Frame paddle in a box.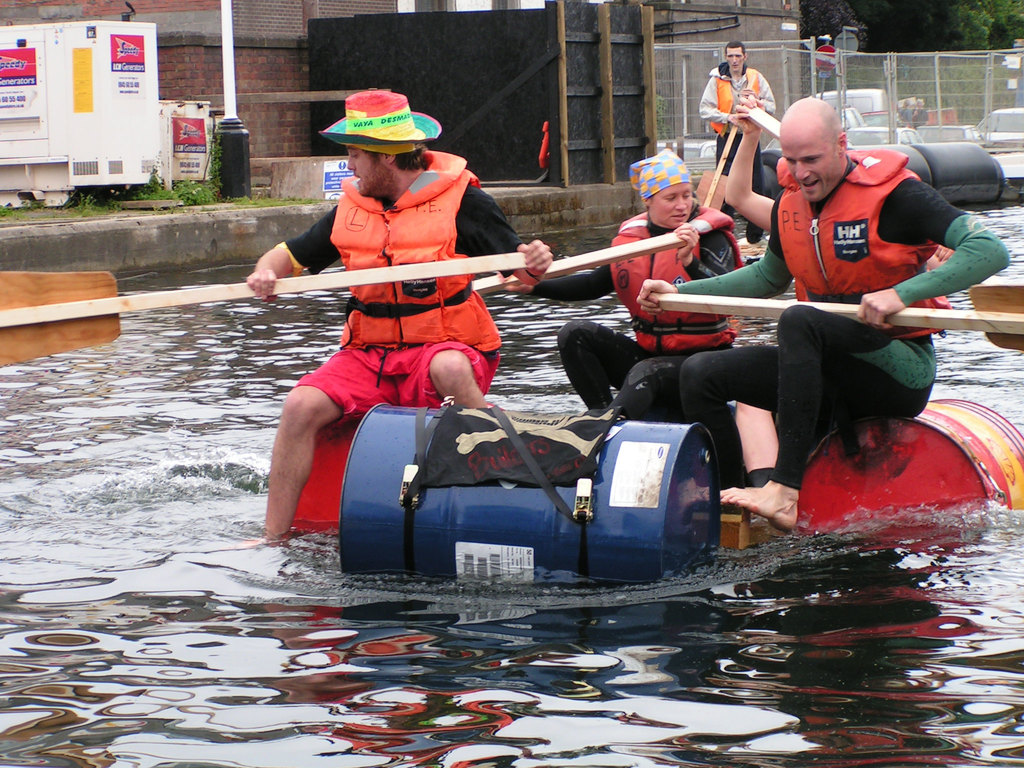
bbox=(659, 287, 1023, 353).
